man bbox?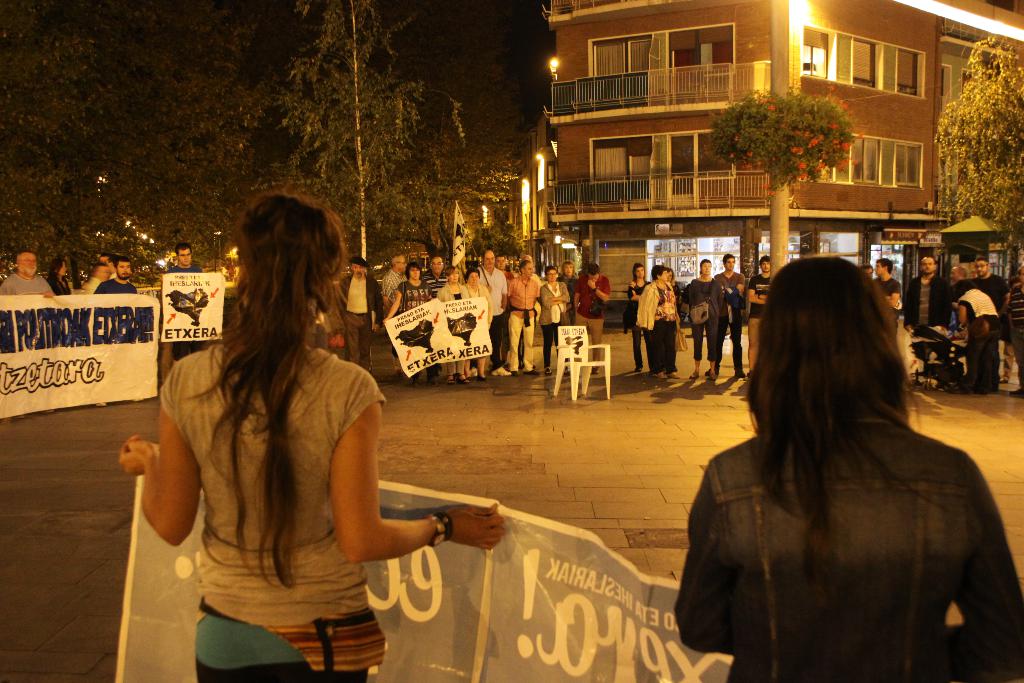
<bbox>96, 258, 140, 295</bbox>
